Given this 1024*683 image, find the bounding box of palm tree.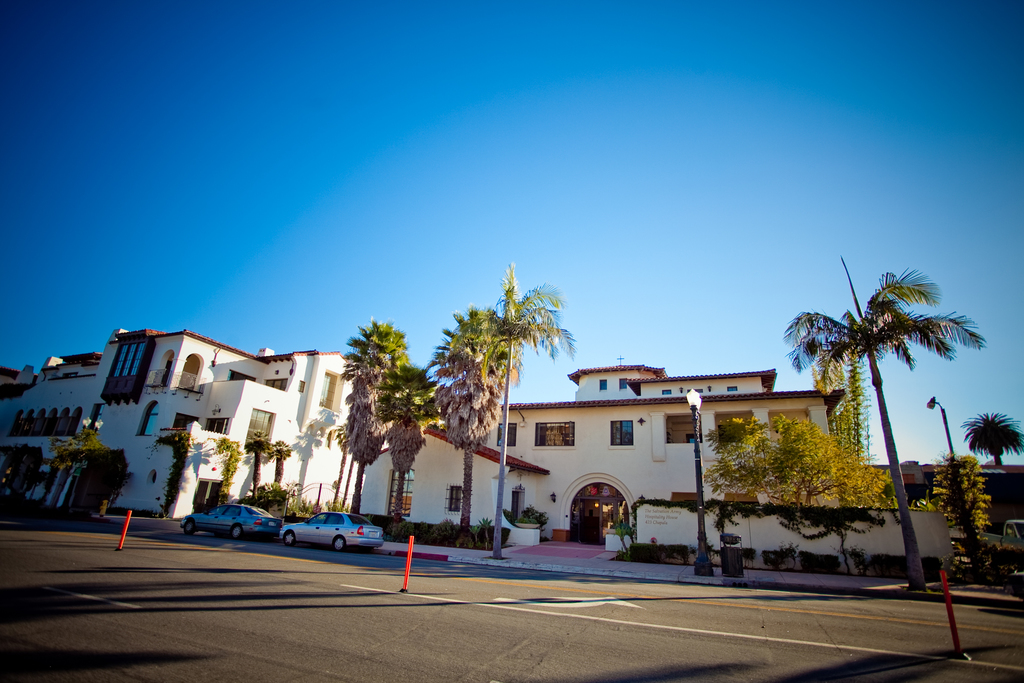
left=960, top=404, right=1022, bottom=472.
